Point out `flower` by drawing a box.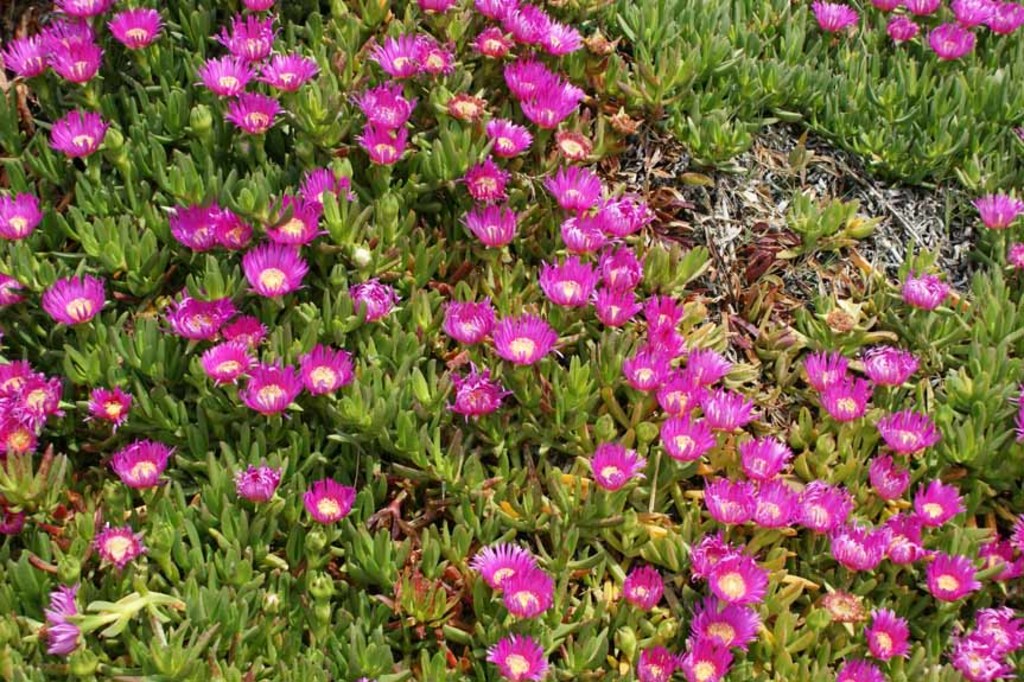
606/292/761/471.
